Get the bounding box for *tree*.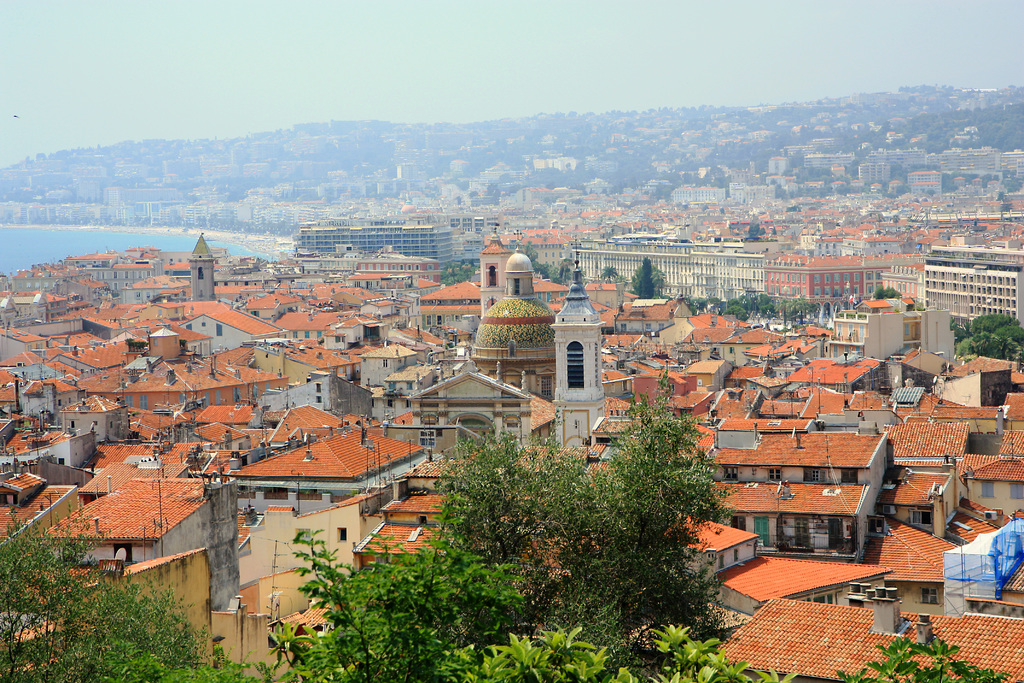
0/491/213/682.
